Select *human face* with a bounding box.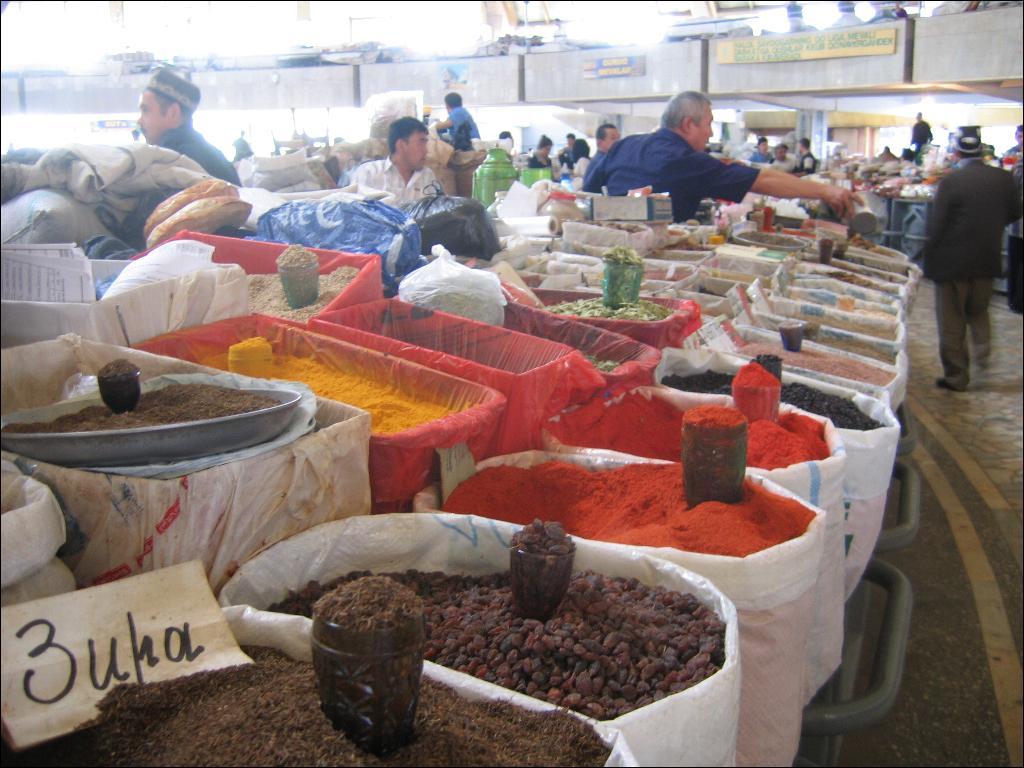
404 129 429 171.
